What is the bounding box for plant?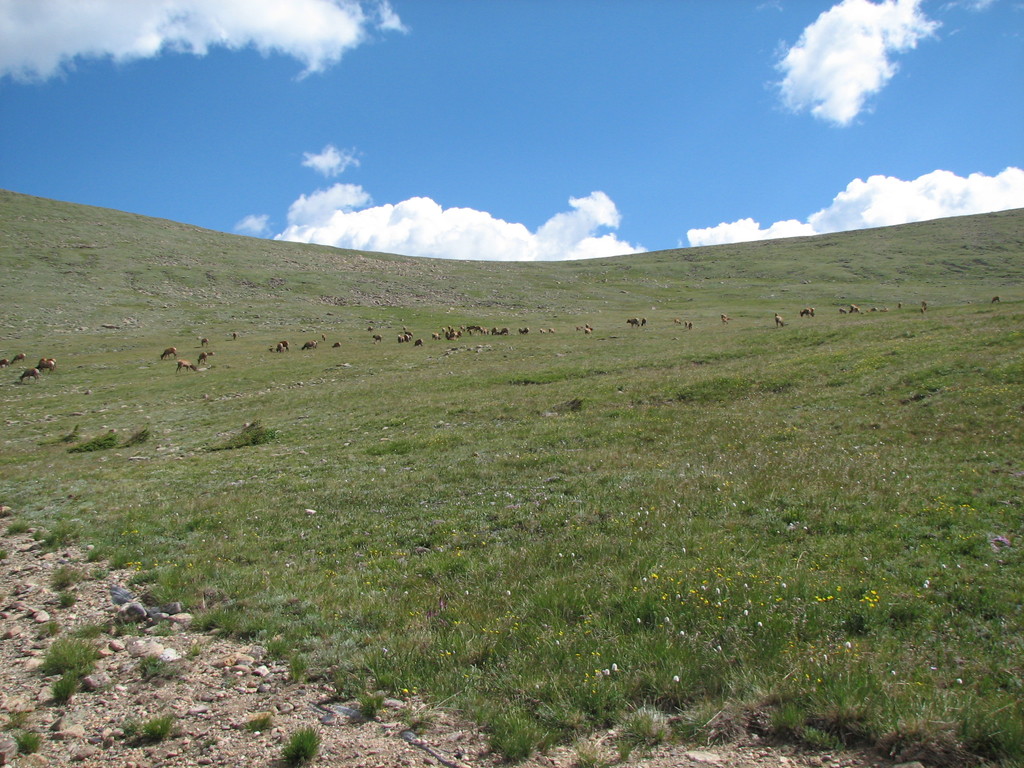
{"x1": 39, "y1": 632, "x2": 93, "y2": 678}.
